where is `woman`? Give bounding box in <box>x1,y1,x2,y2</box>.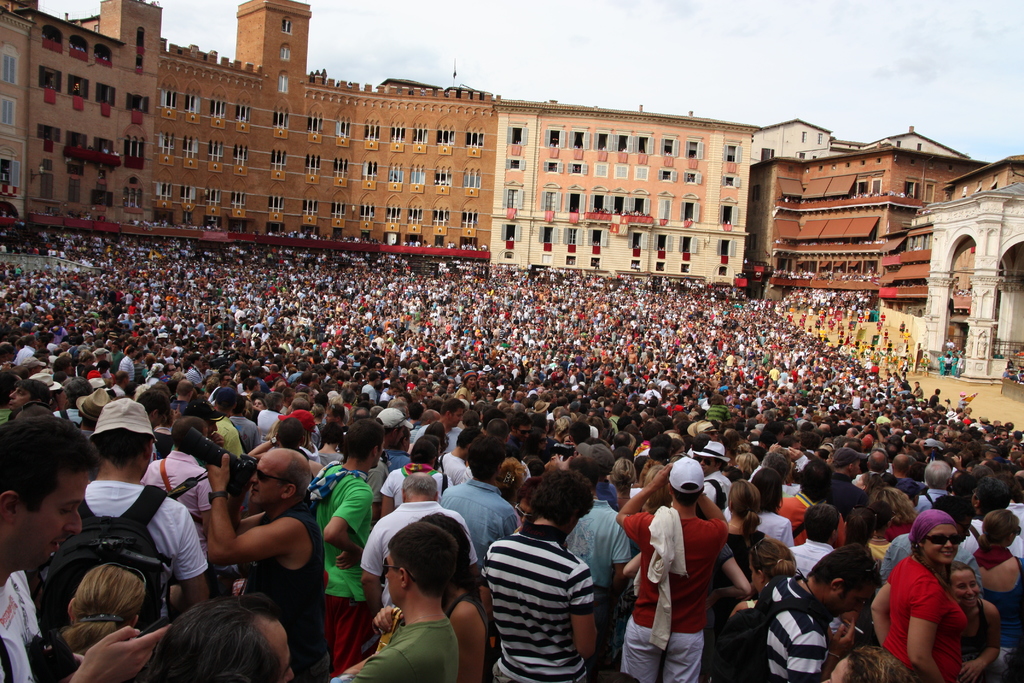
<box>164,364,190,378</box>.
